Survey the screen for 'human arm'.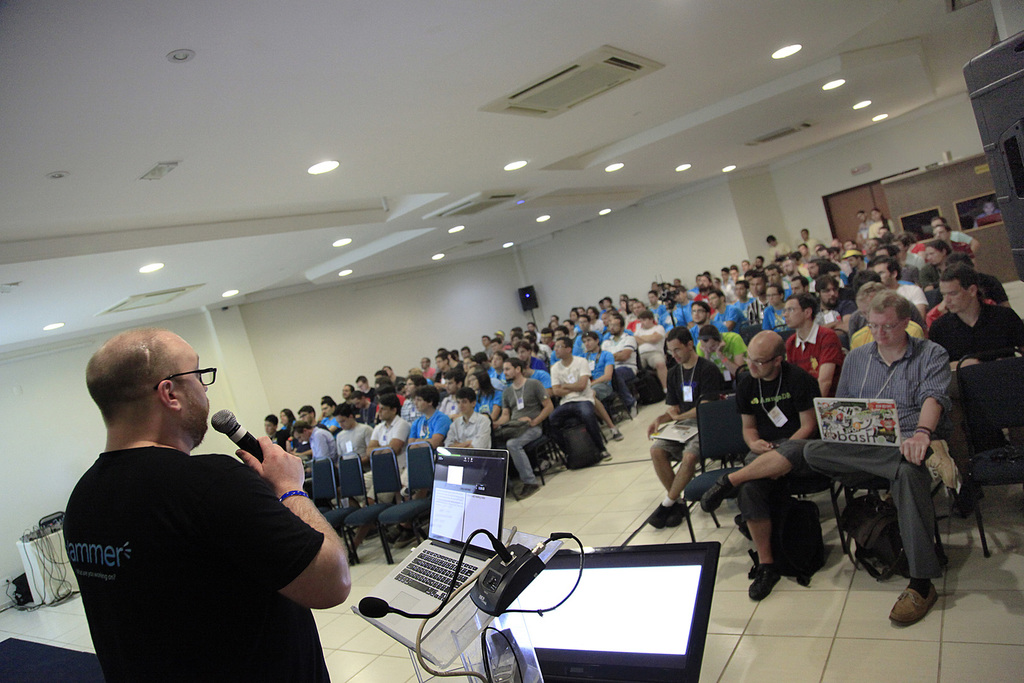
Survey found: 834/300/865/333.
